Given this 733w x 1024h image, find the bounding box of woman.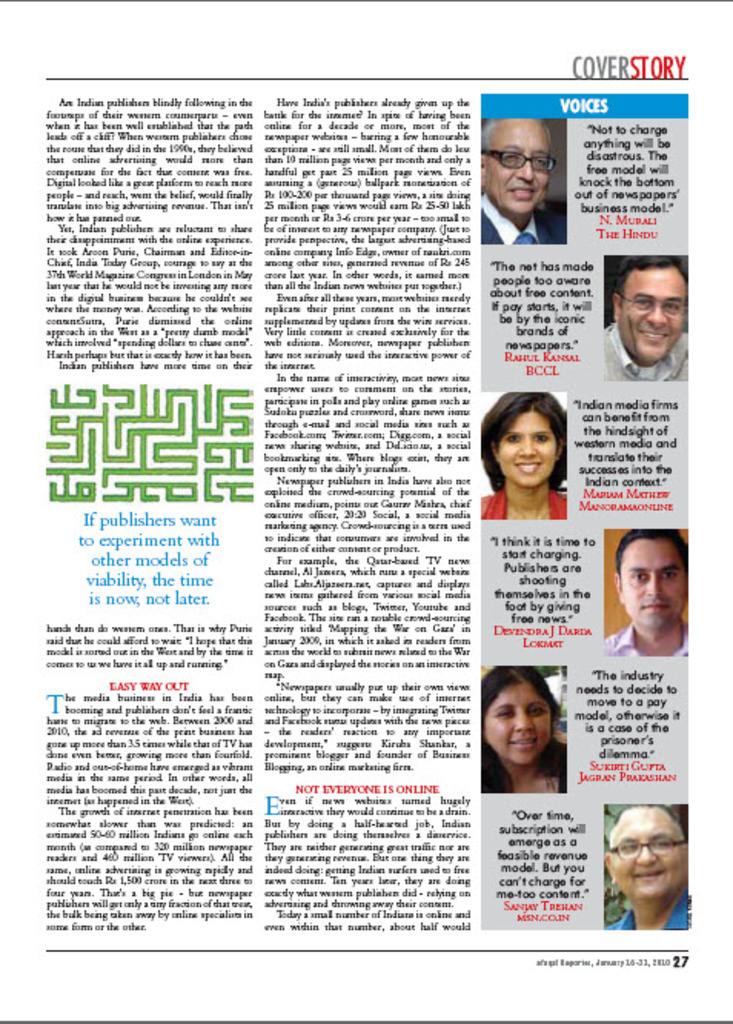
crop(475, 395, 566, 521).
